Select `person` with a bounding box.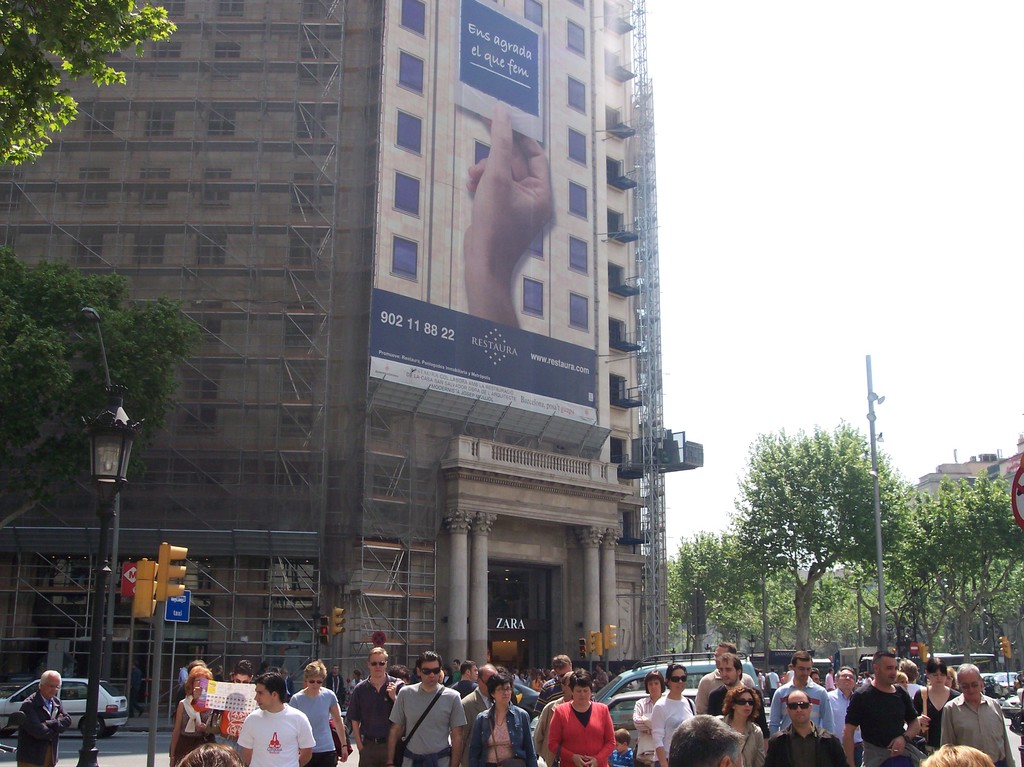
box=[401, 655, 468, 766].
